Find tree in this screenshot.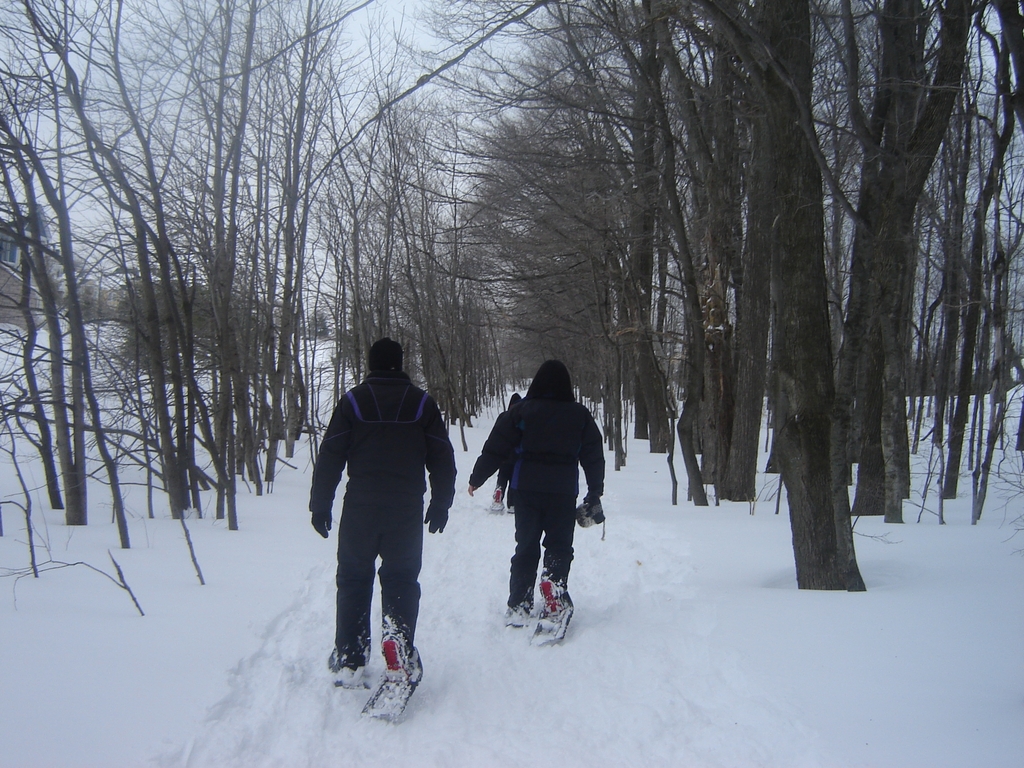
The bounding box for tree is detection(0, 0, 372, 603).
